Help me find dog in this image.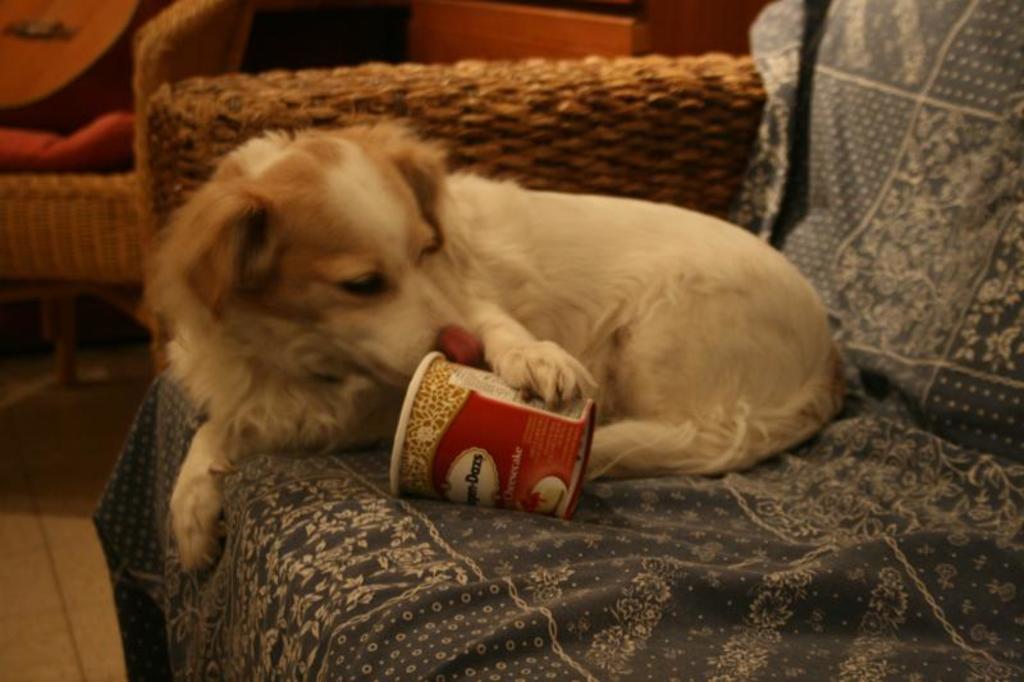
Found it: [140, 115, 847, 578].
